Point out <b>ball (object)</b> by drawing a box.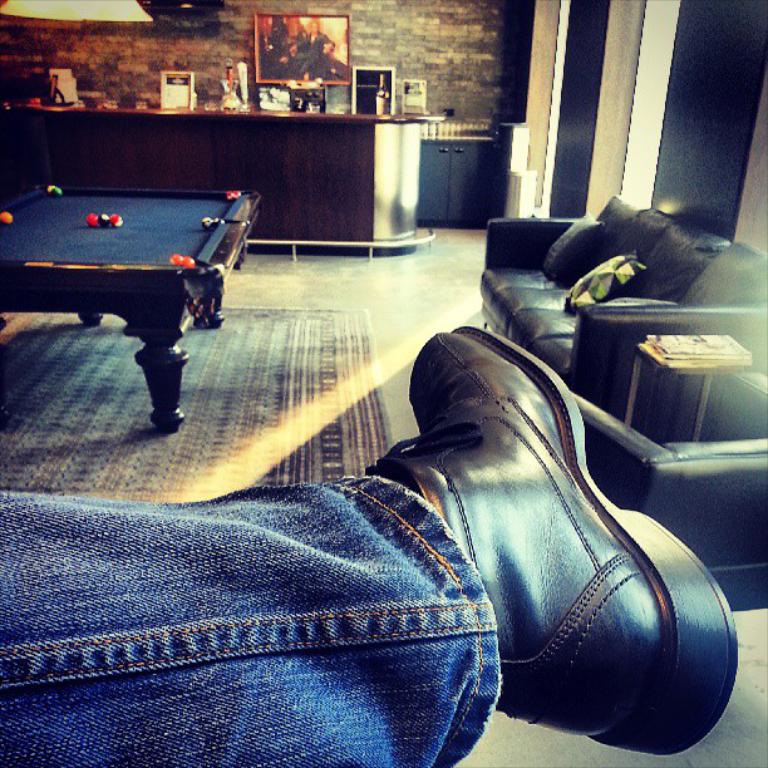
<box>107,216,123,230</box>.
